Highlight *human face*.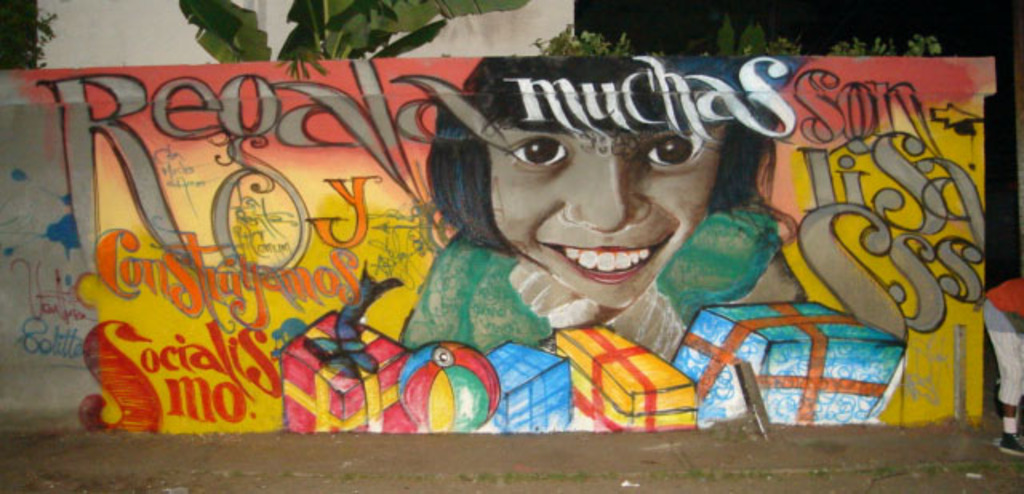
Highlighted region: detection(490, 128, 726, 307).
